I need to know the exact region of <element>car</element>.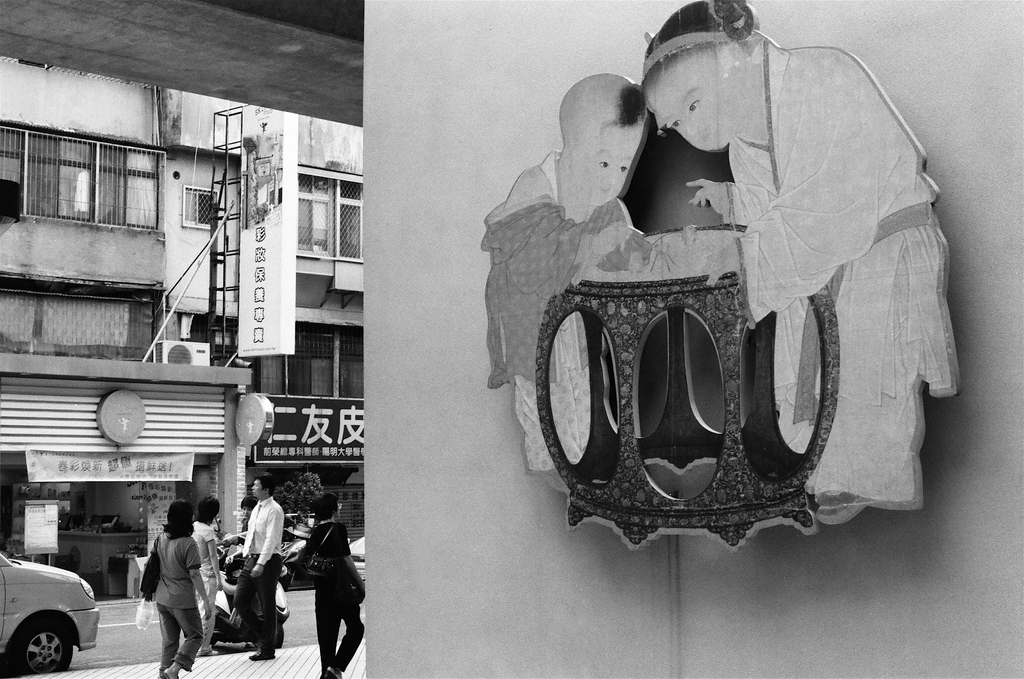
Region: [353, 530, 367, 588].
